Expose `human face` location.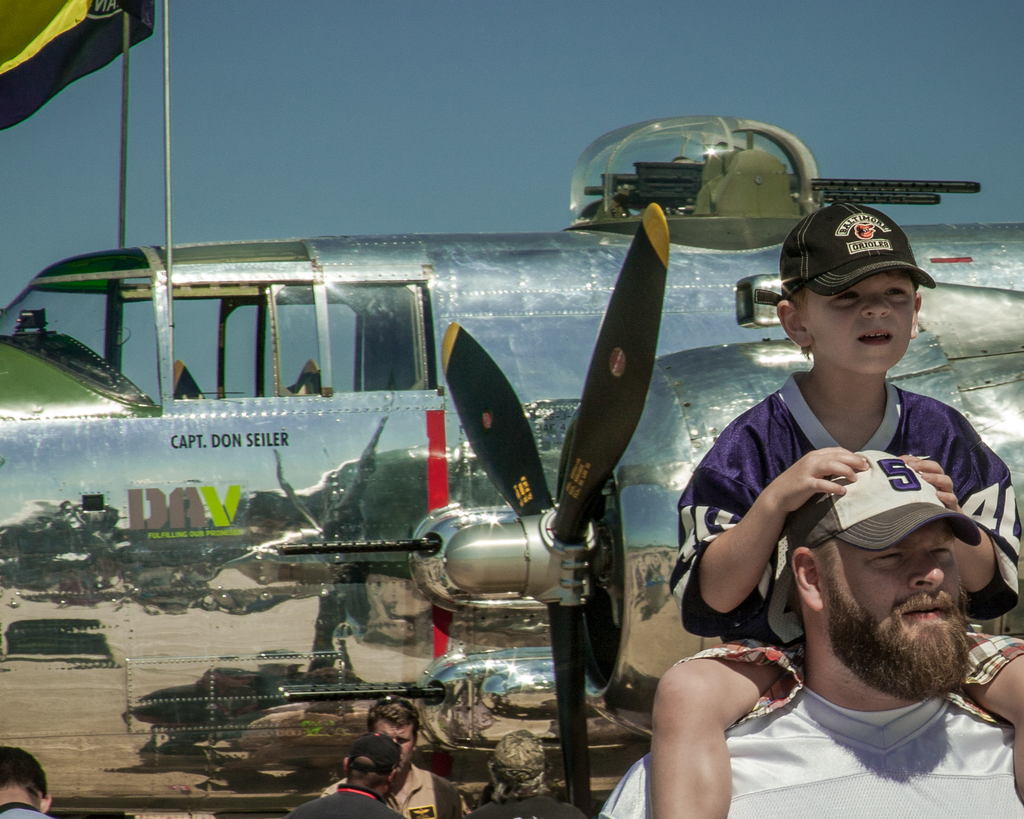
Exposed at [left=829, top=526, right=965, bottom=688].
